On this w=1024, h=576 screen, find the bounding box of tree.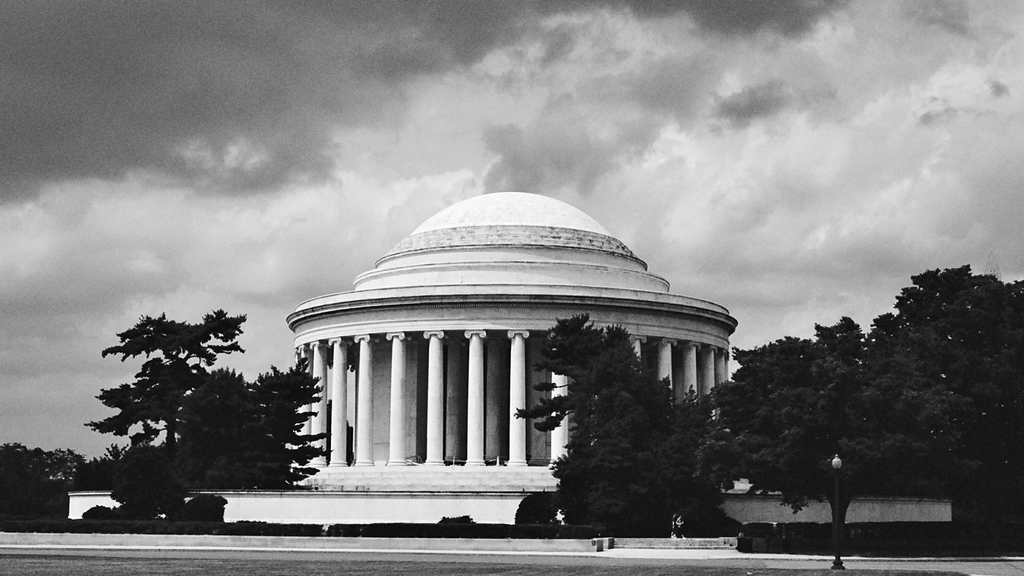
Bounding box: [851, 260, 1023, 467].
